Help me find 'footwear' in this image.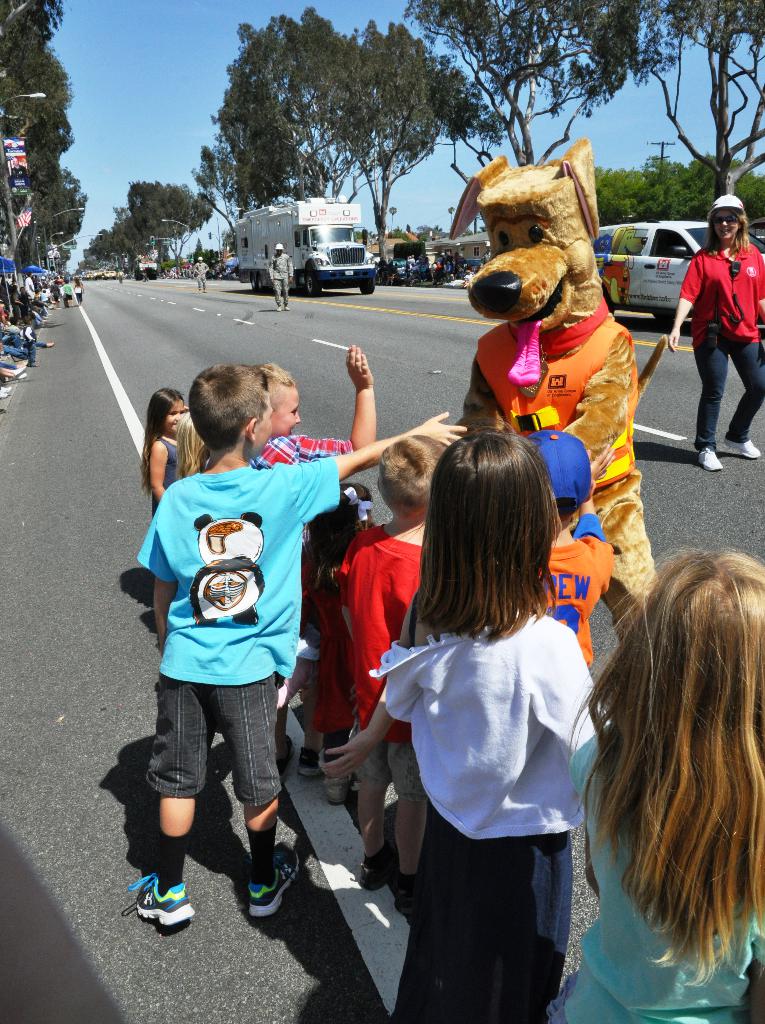
Found it: [700,447,726,476].
